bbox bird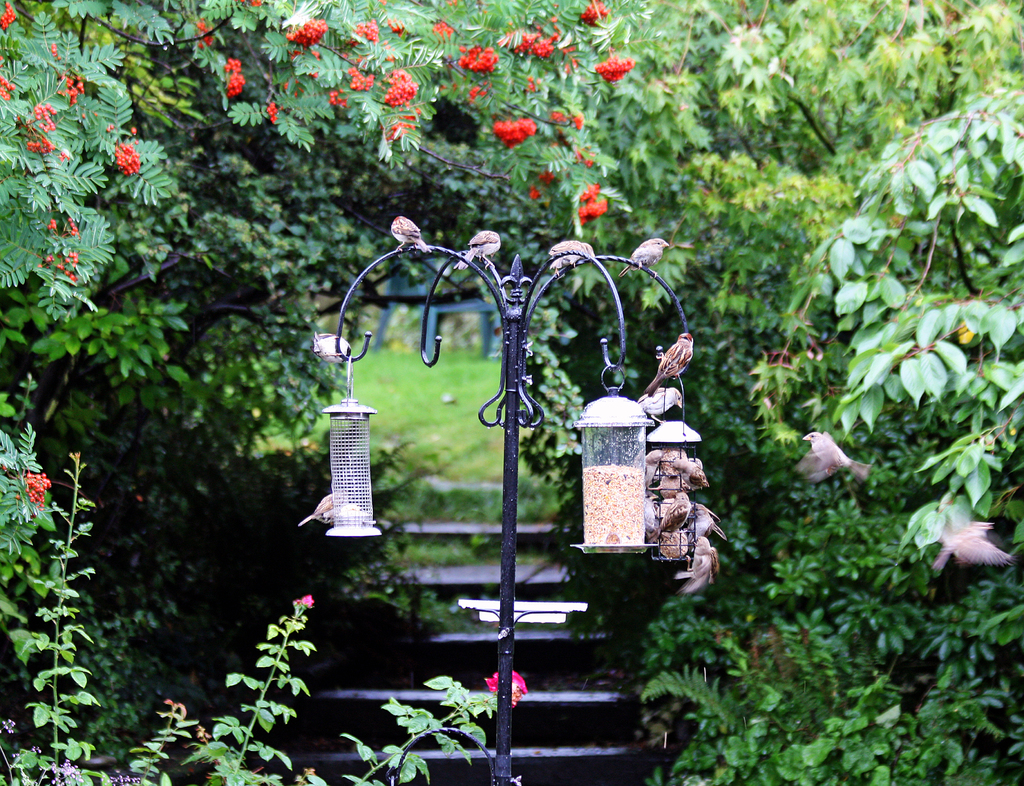
(x1=388, y1=215, x2=432, y2=253)
